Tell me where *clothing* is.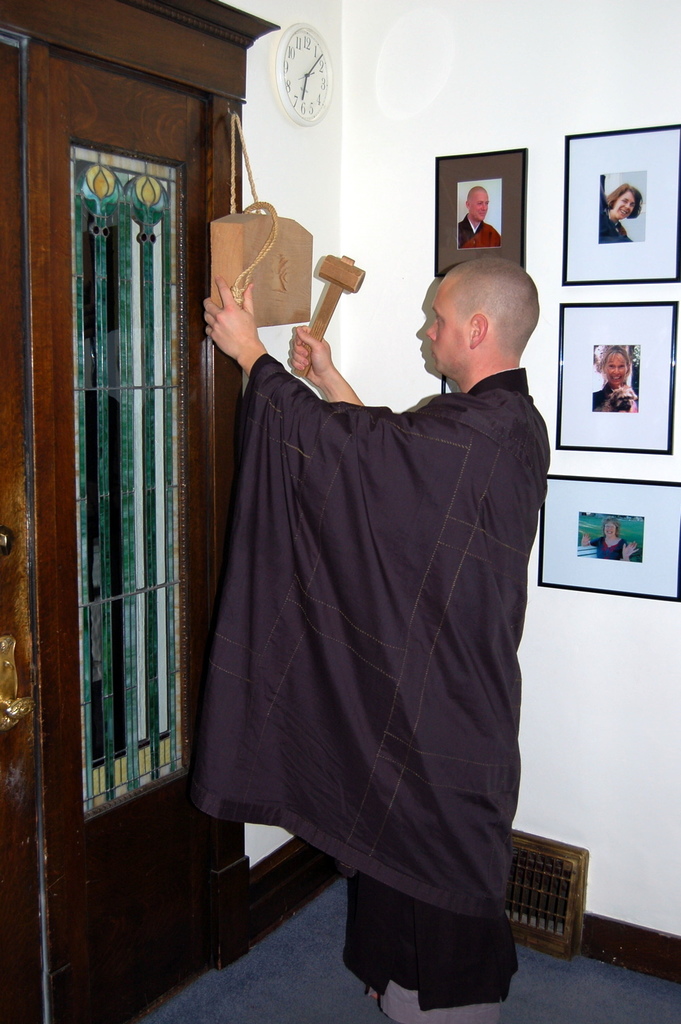
*clothing* is at <box>590,387,635,414</box>.
